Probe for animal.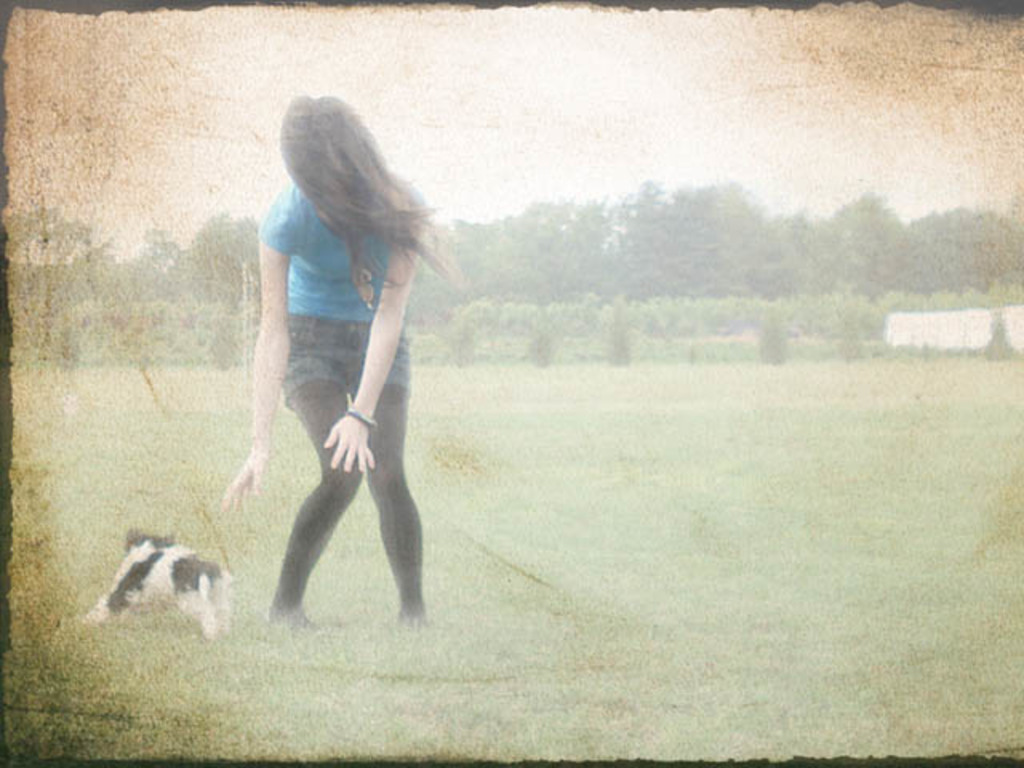
Probe result: (x1=86, y1=526, x2=243, y2=640).
